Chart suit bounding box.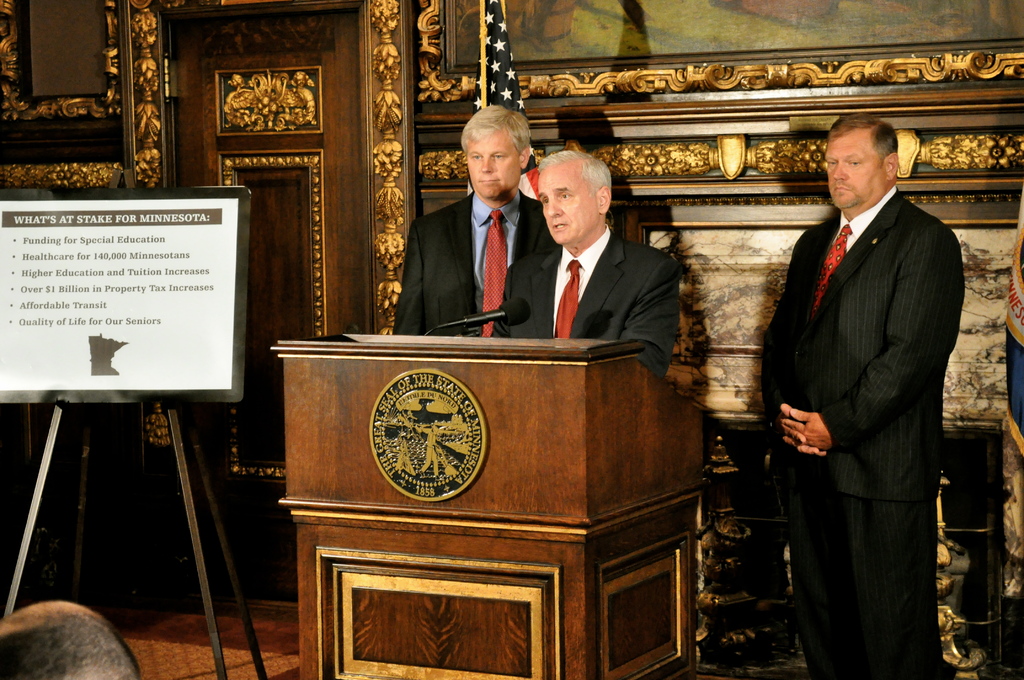
Charted: l=494, t=223, r=683, b=379.
